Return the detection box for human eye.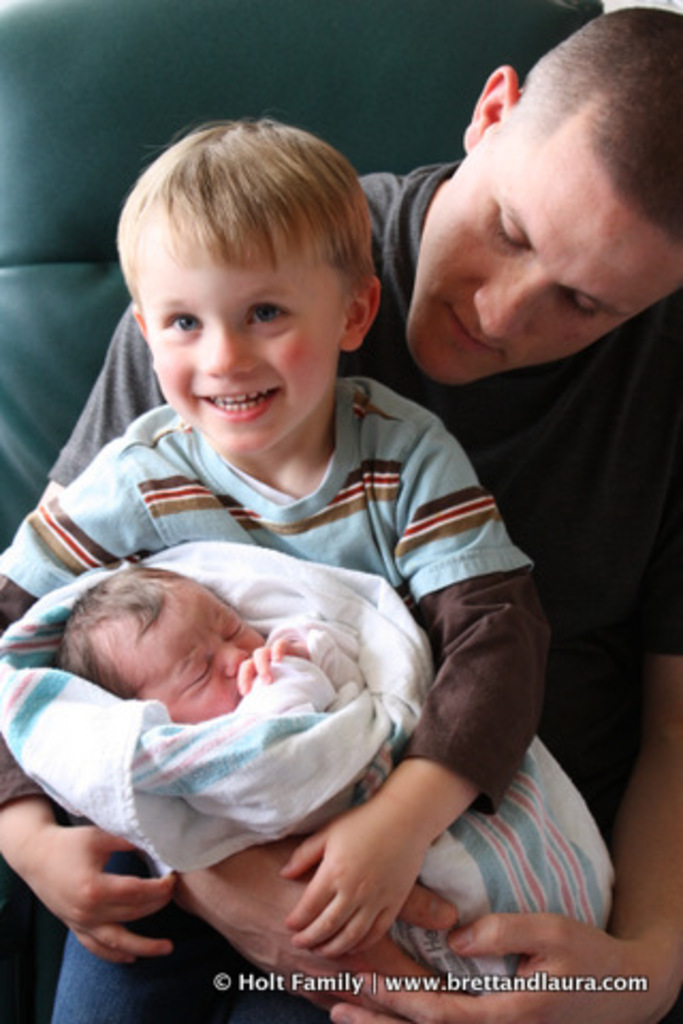
{"left": 160, "top": 303, "right": 209, "bottom": 346}.
